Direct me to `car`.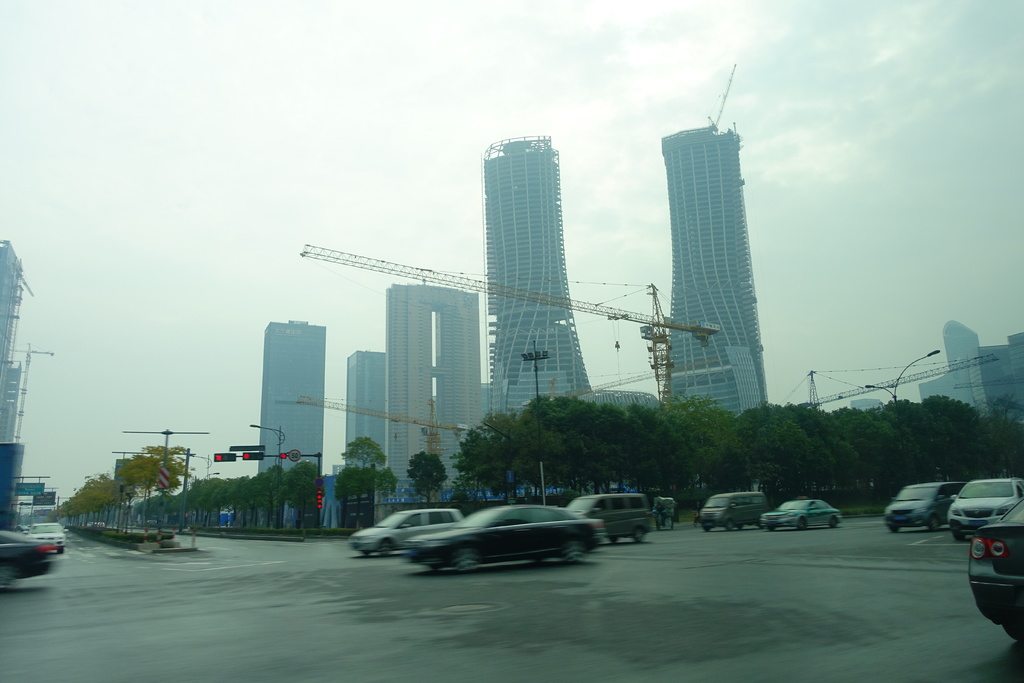
Direction: {"x1": 698, "y1": 493, "x2": 761, "y2": 530}.
